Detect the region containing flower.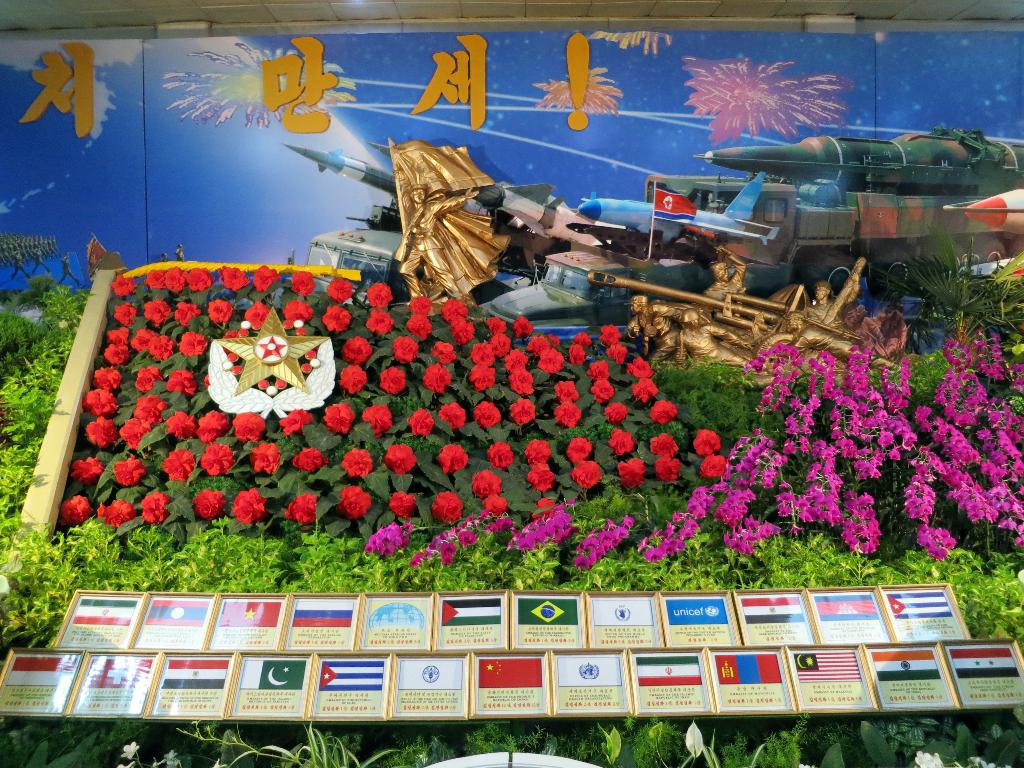
region(603, 401, 627, 424).
